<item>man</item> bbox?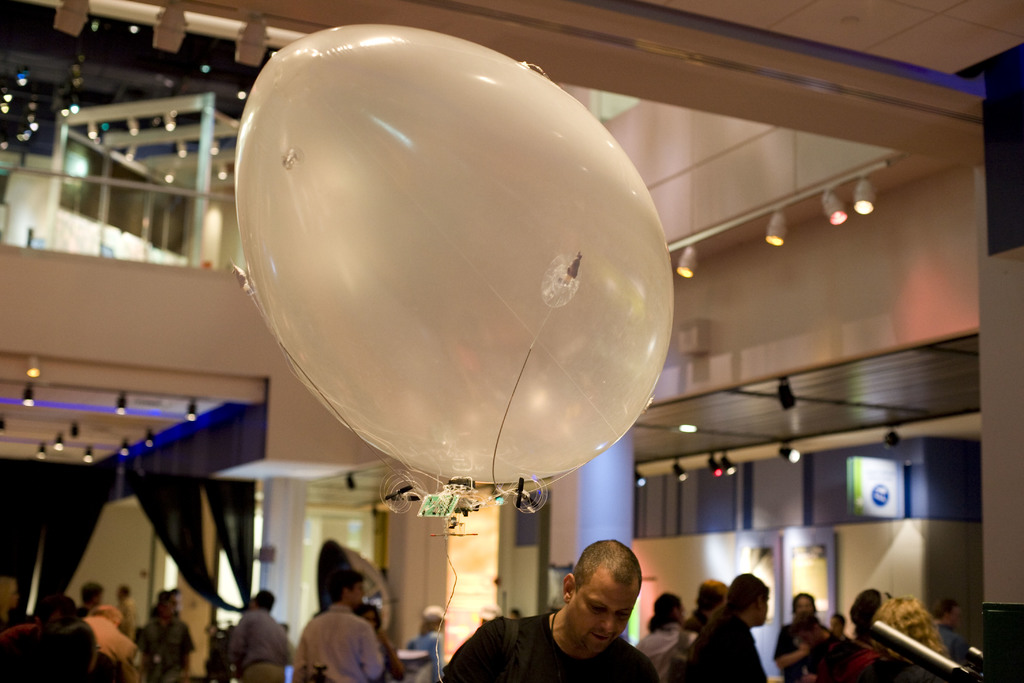
[134,580,197,682]
